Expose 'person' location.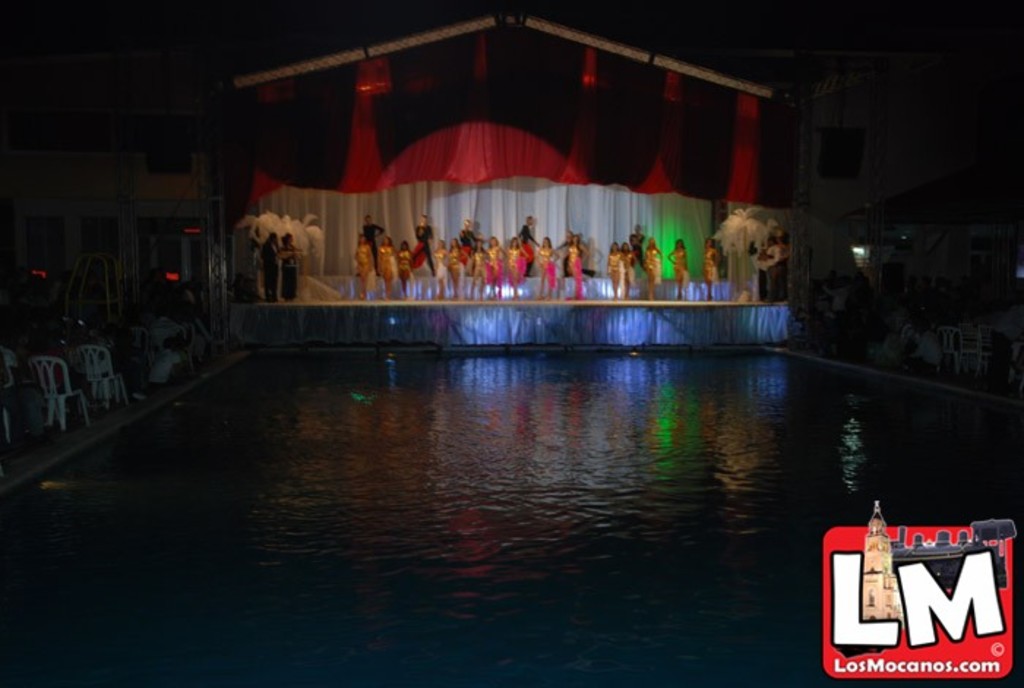
Exposed at (380,233,396,293).
